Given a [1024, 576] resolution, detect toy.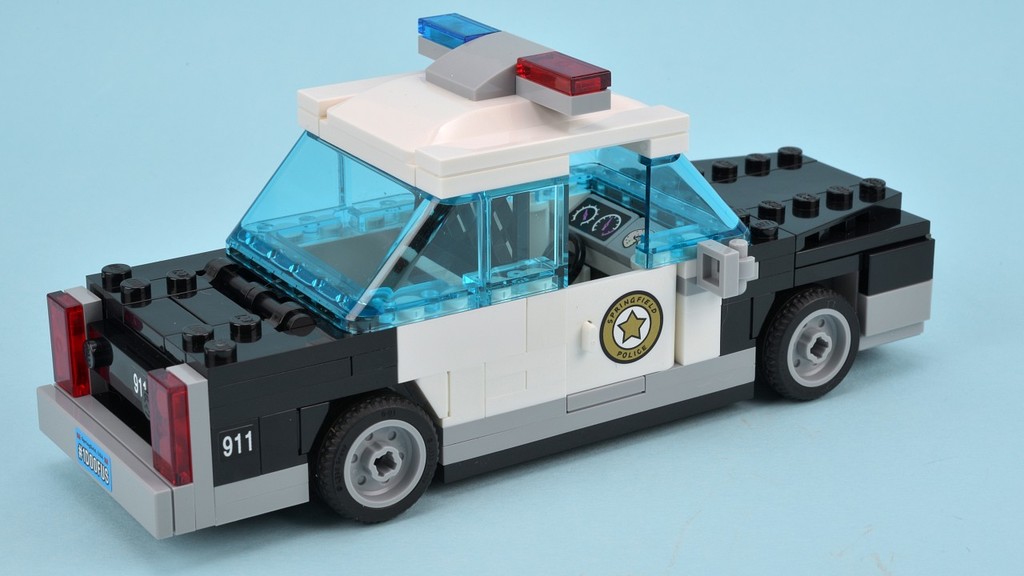
left=6, top=62, right=958, bottom=502.
